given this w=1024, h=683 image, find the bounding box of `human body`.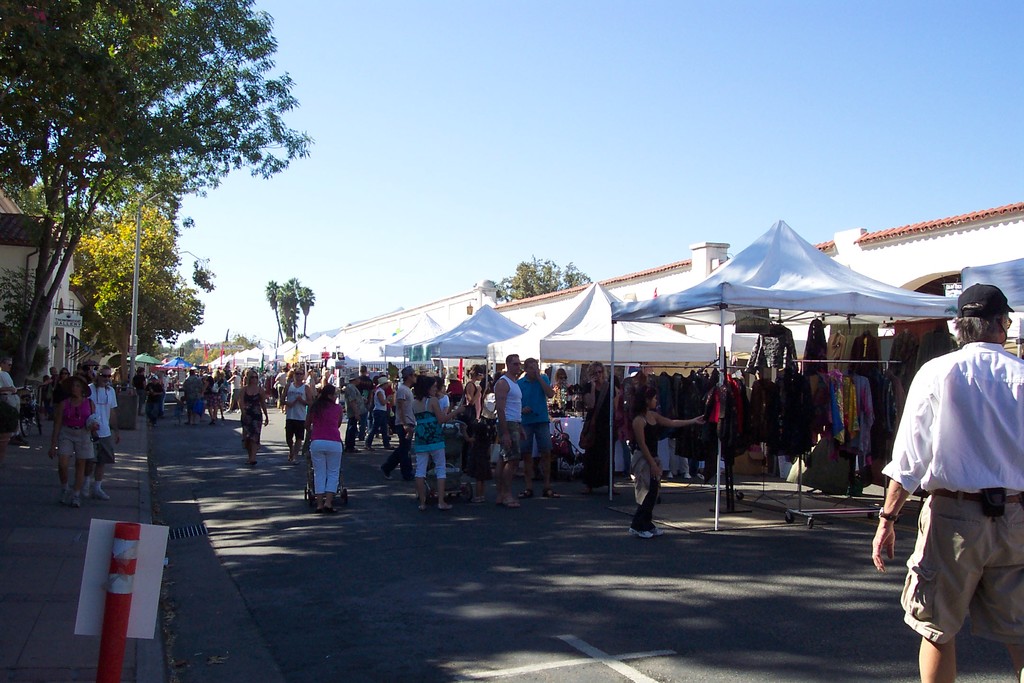
<bbox>283, 364, 308, 457</bbox>.
